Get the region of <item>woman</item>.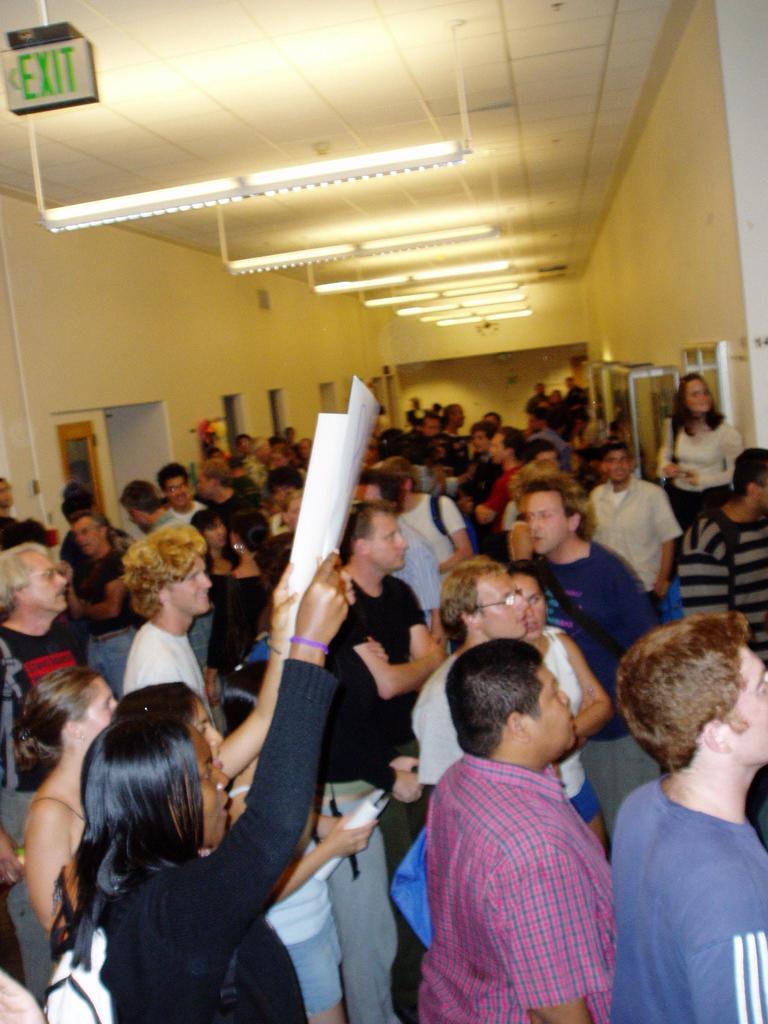
{"x1": 268, "y1": 445, "x2": 303, "y2": 470}.
